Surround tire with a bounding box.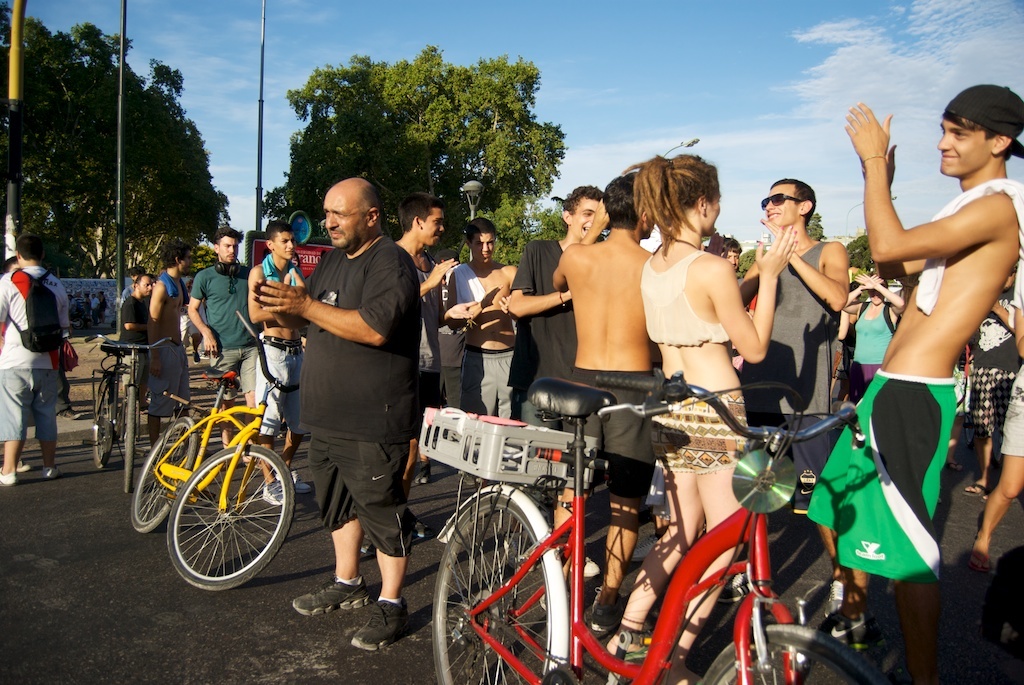
l=131, t=418, r=195, b=532.
